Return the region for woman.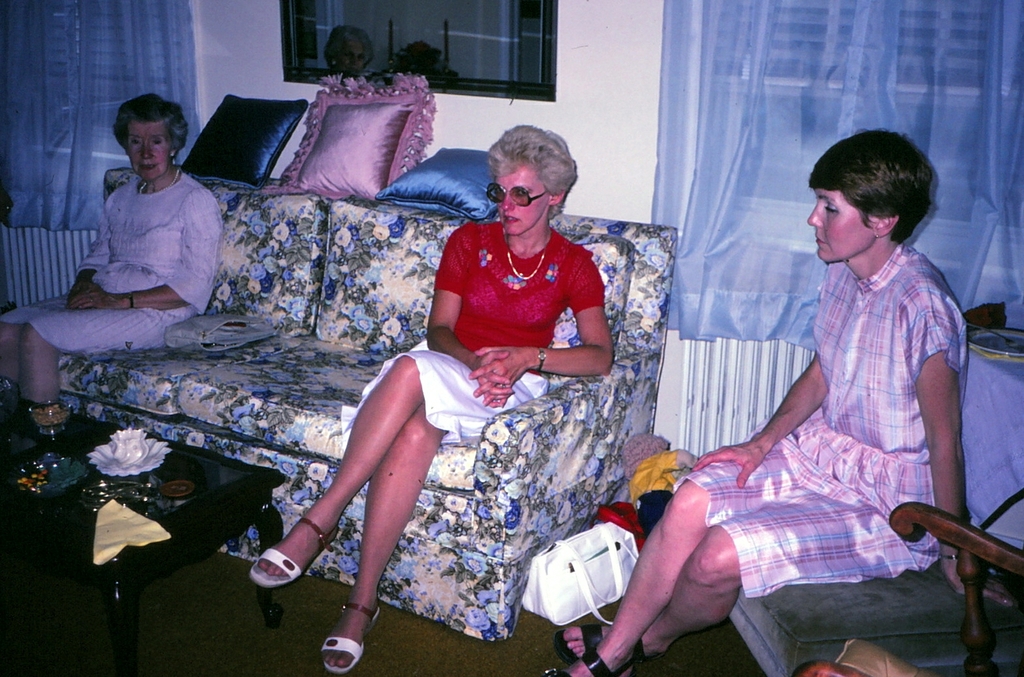
locate(1, 97, 228, 446).
